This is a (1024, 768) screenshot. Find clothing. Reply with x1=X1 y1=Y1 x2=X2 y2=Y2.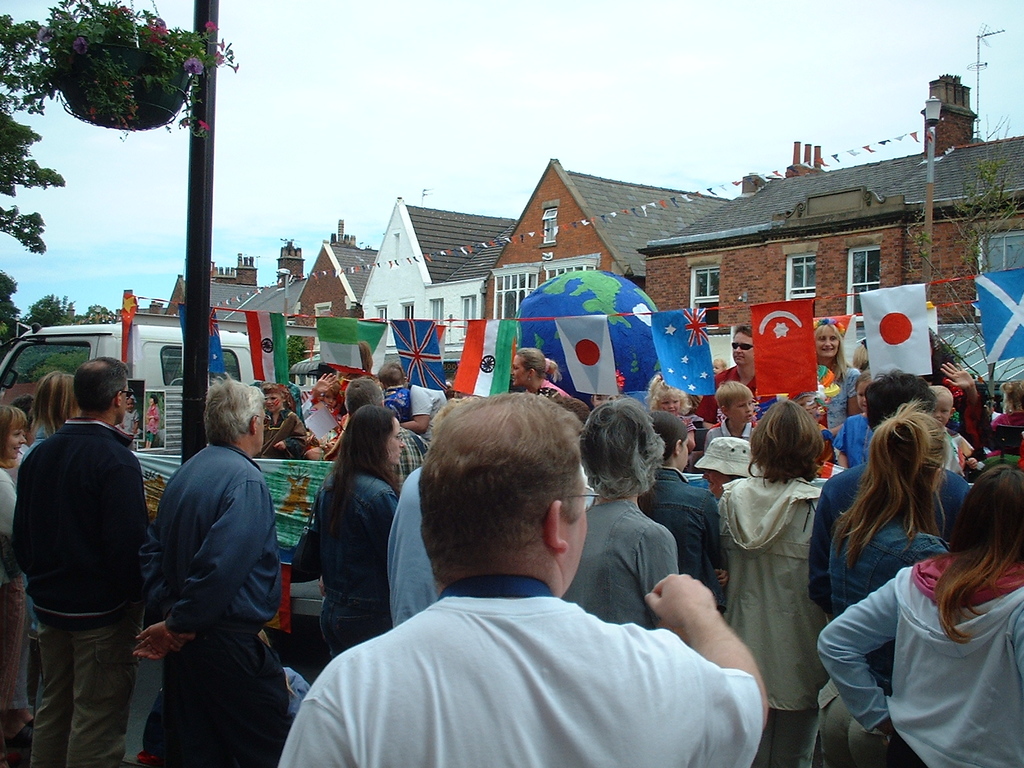
x1=822 y1=360 x2=861 y2=447.
